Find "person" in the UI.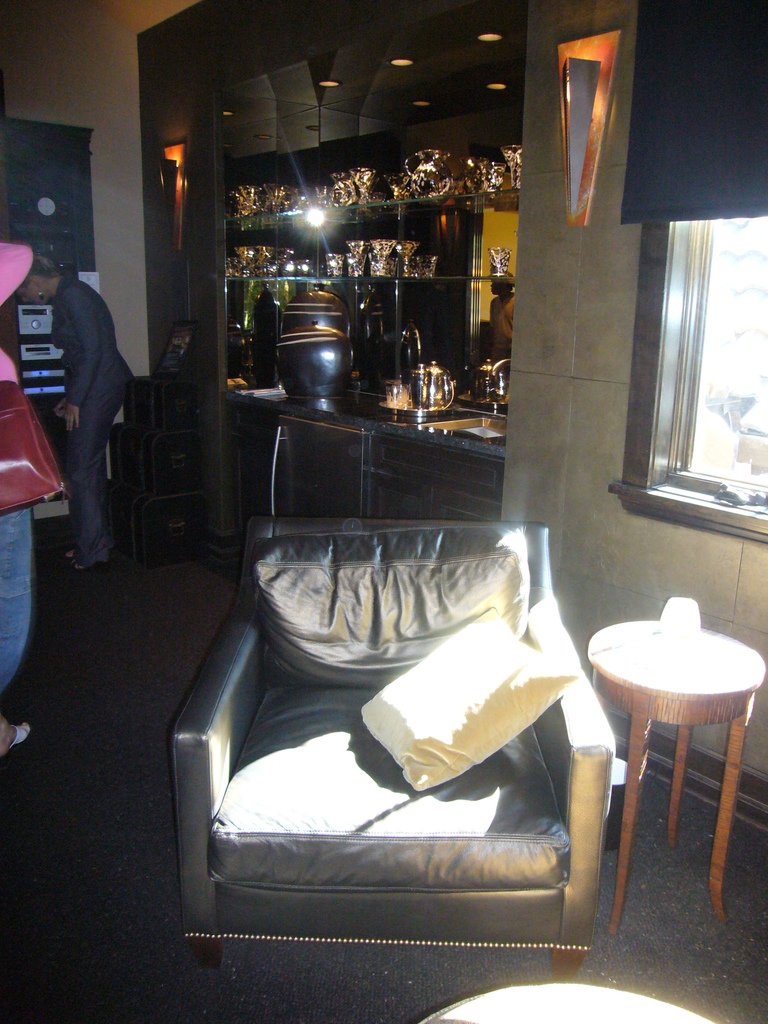
UI element at locate(24, 209, 135, 586).
